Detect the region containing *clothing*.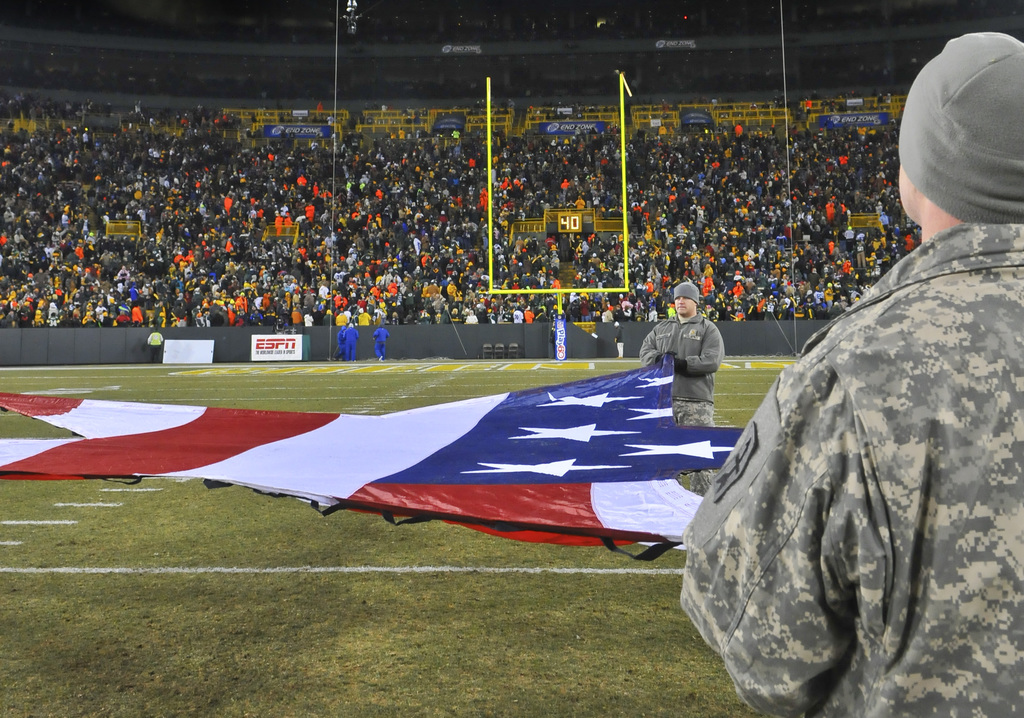
[left=903, top=233, right=909, bottom=252].
